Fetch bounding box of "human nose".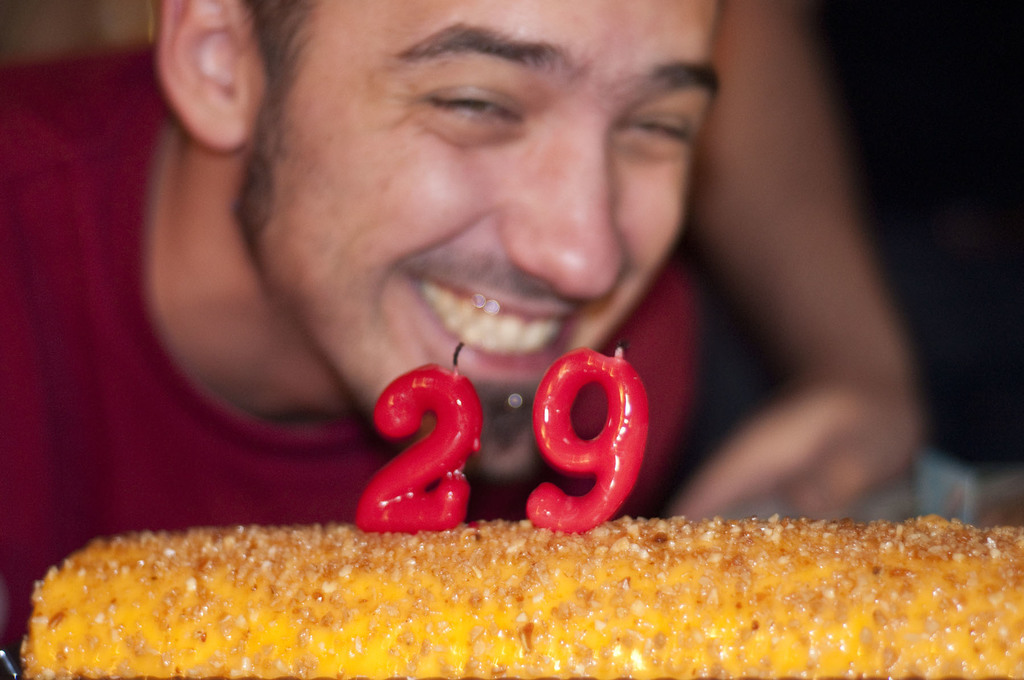
Bbox: bbox=[496, 105, 627, 301].
